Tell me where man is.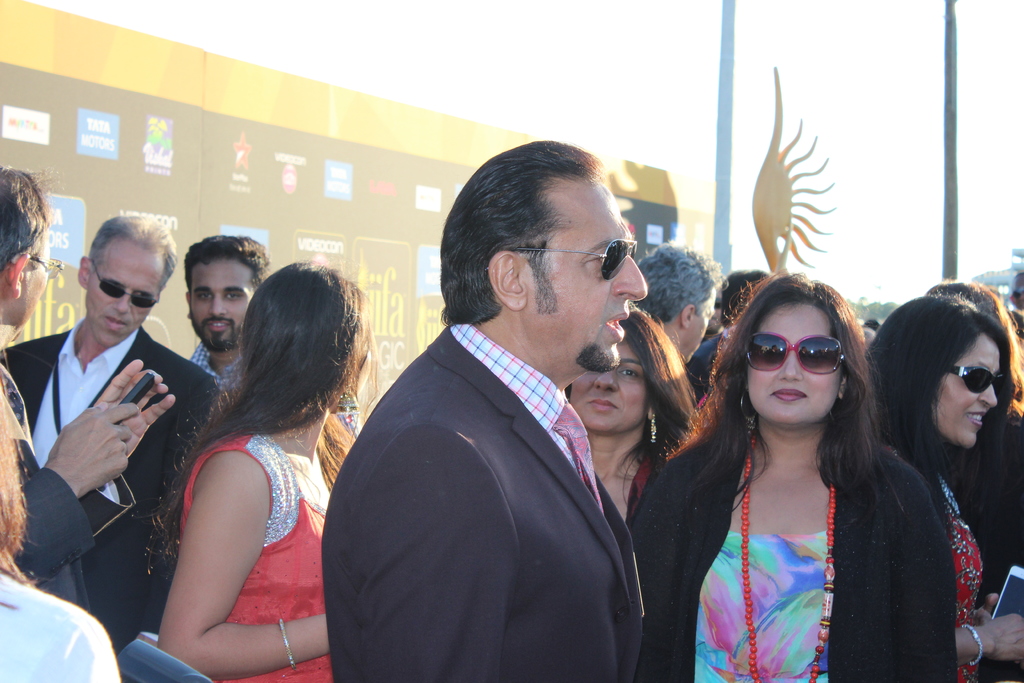
man is at region(0, 158, 177, 596).
